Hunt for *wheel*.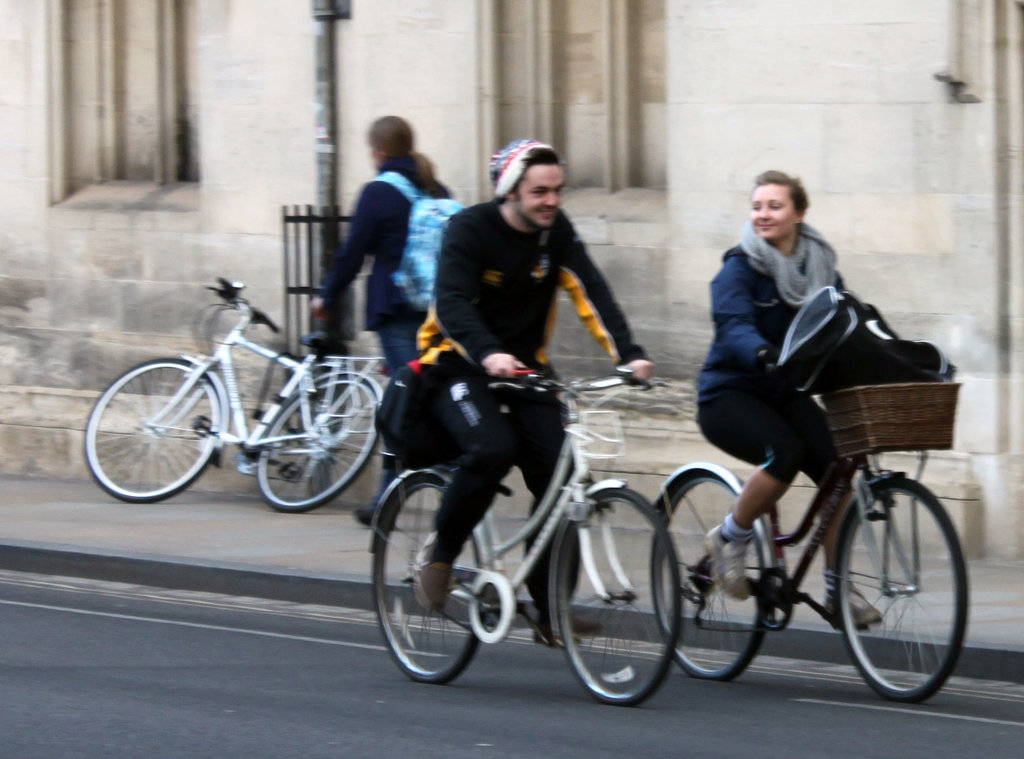
Hunted down at pyautogui.locateOnScreen(260, 370, 383, 512).
